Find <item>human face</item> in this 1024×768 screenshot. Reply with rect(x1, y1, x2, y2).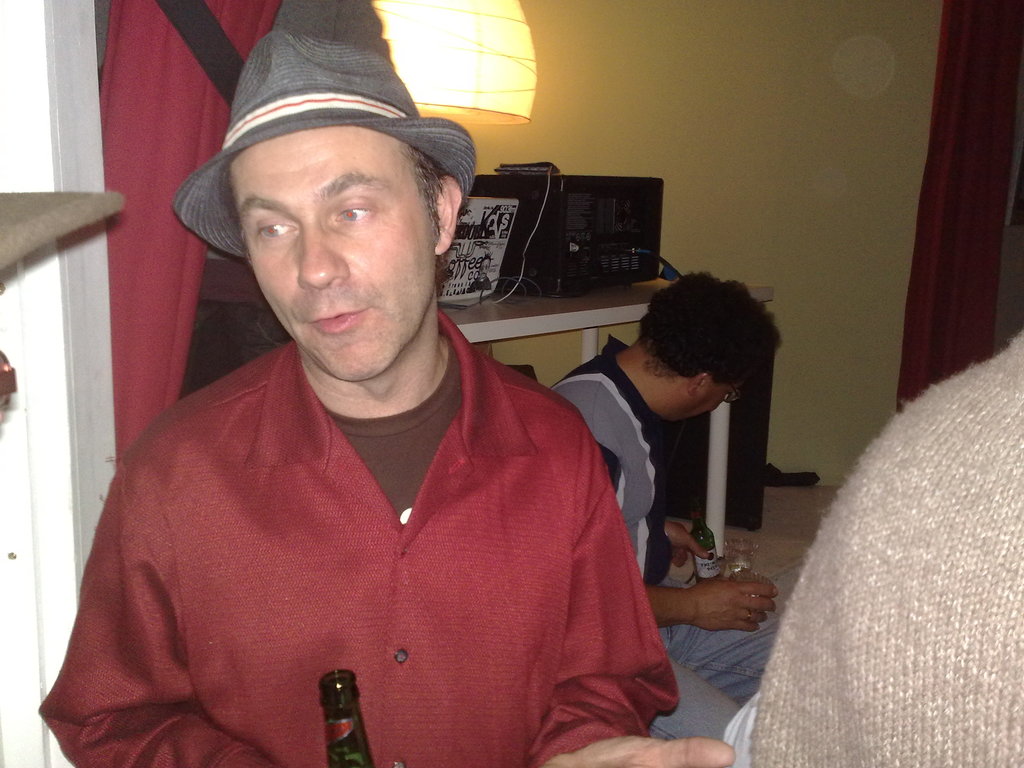
rect(685, 378, 746, 419).
